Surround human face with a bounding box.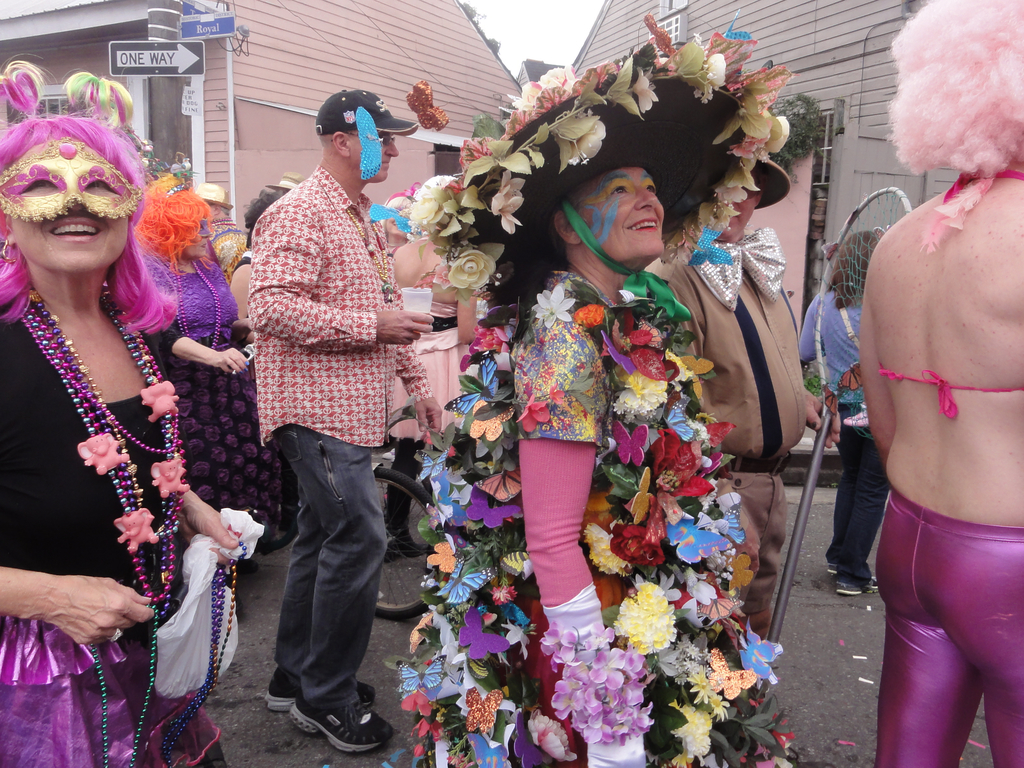
region(381, 217, 406, 238).
